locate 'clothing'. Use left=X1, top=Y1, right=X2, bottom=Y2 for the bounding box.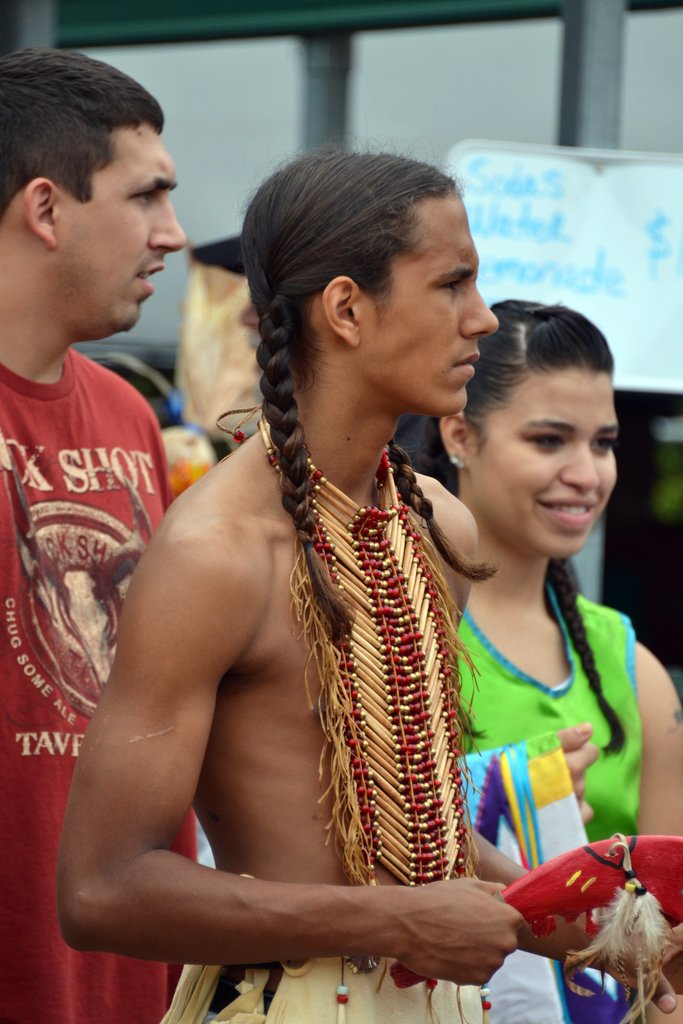
left=174, top=937, right=472, bottom=1023.
